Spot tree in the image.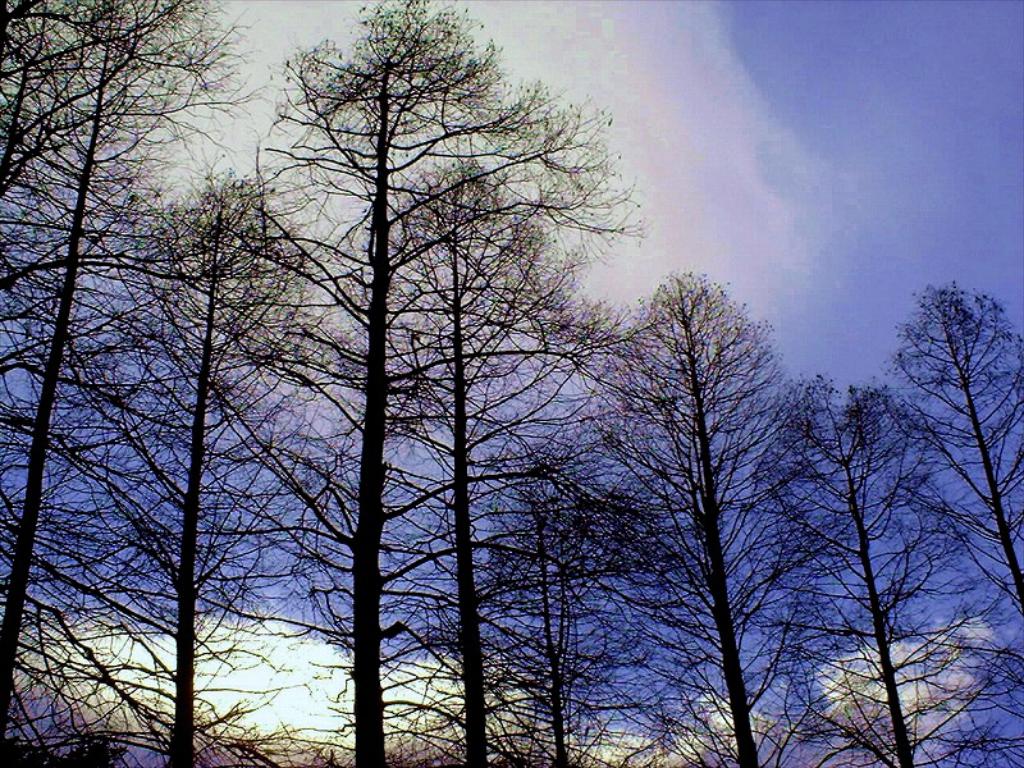
tree found at Rect(0, 0, 219, 767).
